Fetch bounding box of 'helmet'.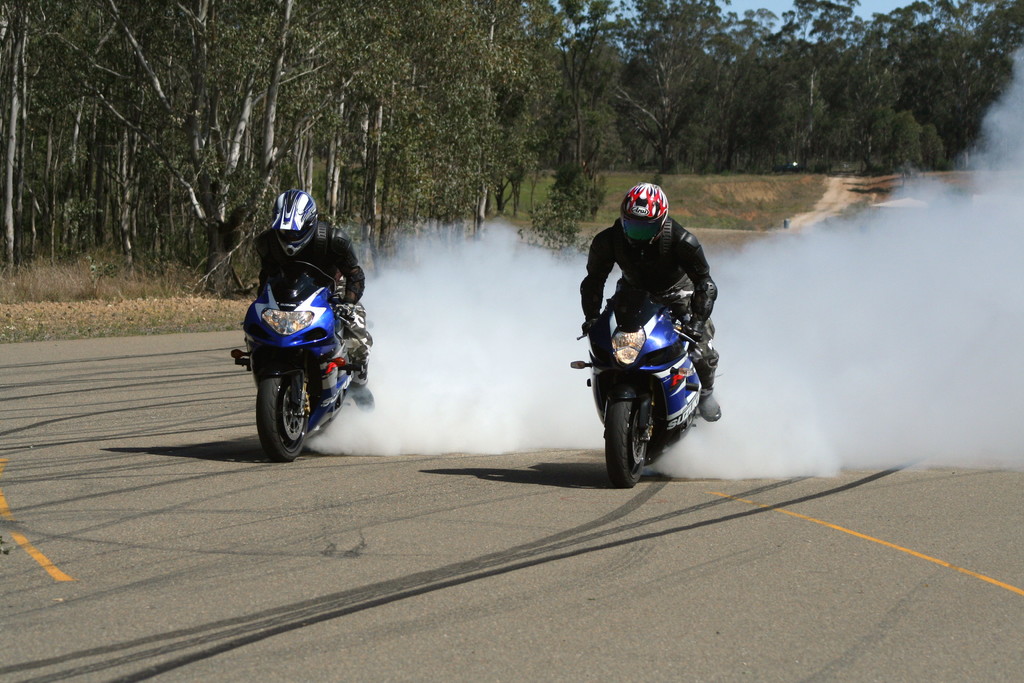
Bbox: [left=262, top=190, right=321, bottom=264].
